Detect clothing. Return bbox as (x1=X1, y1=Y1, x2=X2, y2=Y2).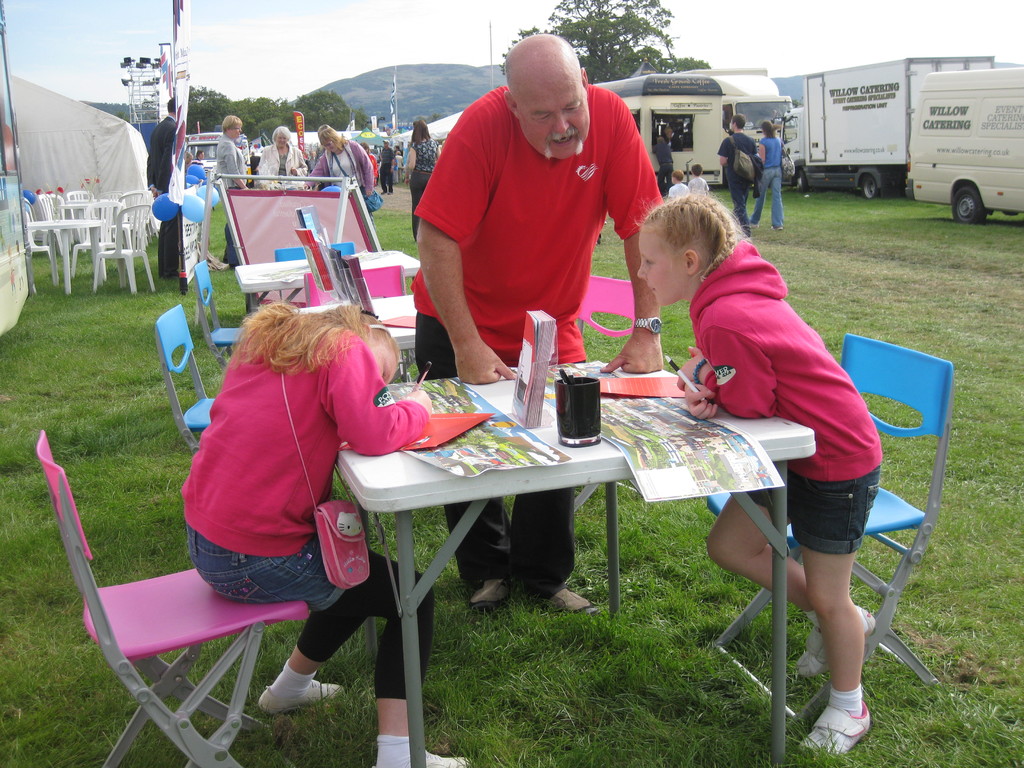
(x1=380, y1=148, x2=394, y2=190).
